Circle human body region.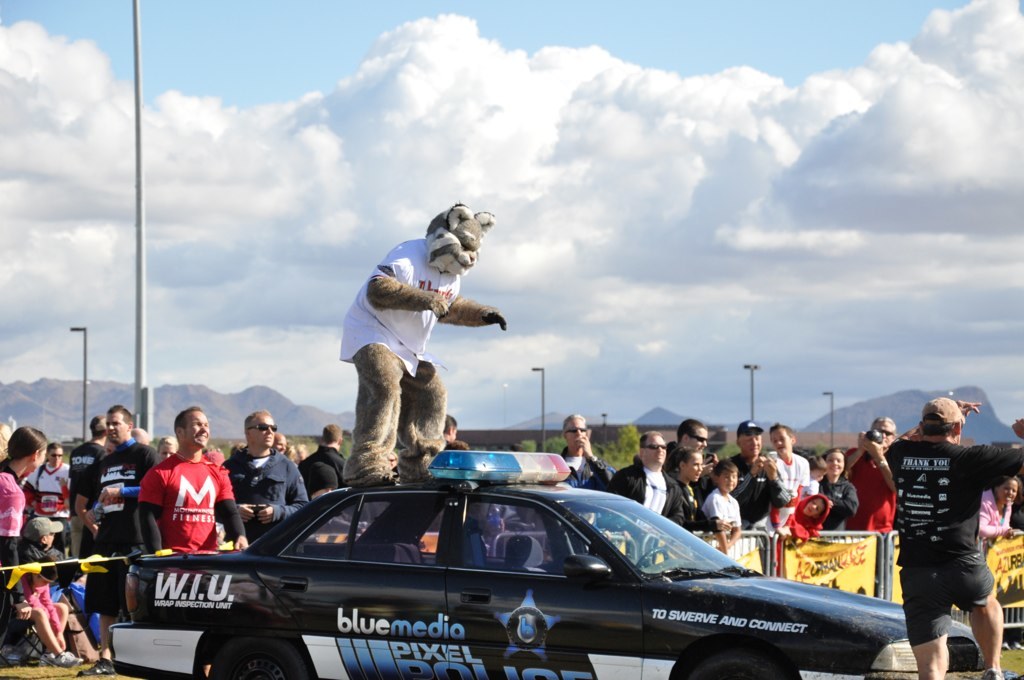
Region: <bbox>329, 199, 506, 494</bbox>.
